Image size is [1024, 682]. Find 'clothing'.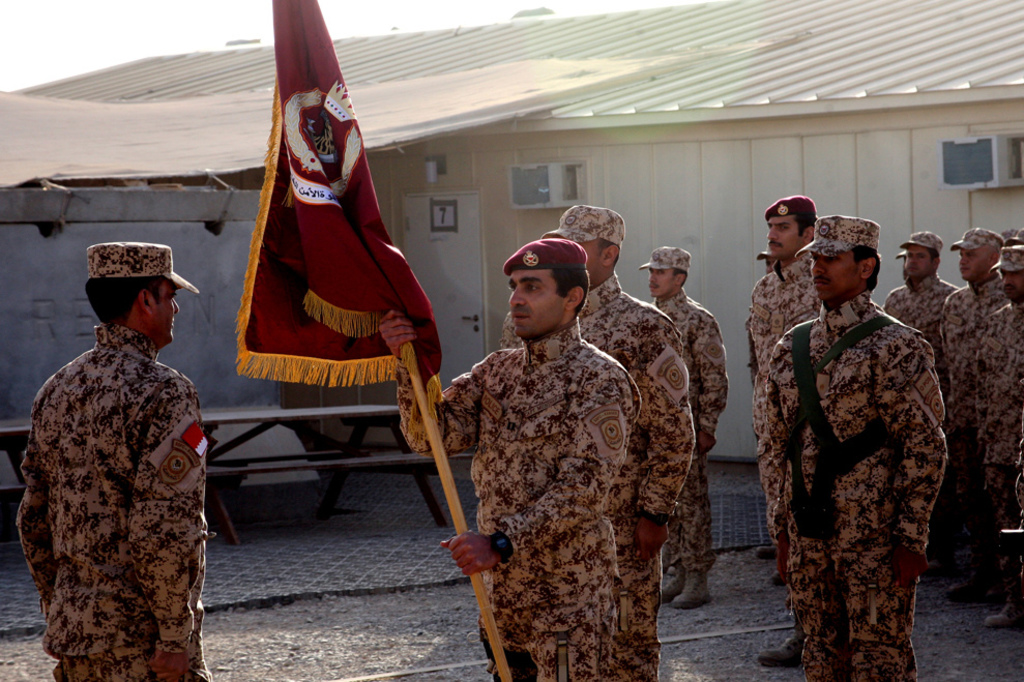
935:278:1015:573.
